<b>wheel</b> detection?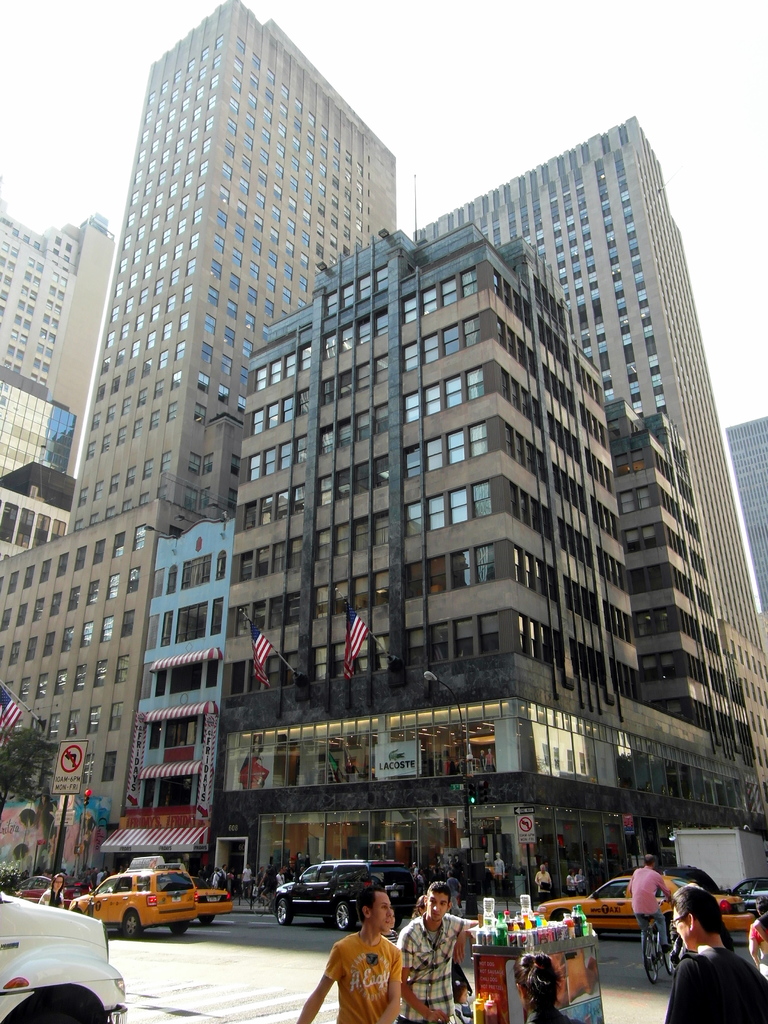
rect(125, 911, 140, 939)
